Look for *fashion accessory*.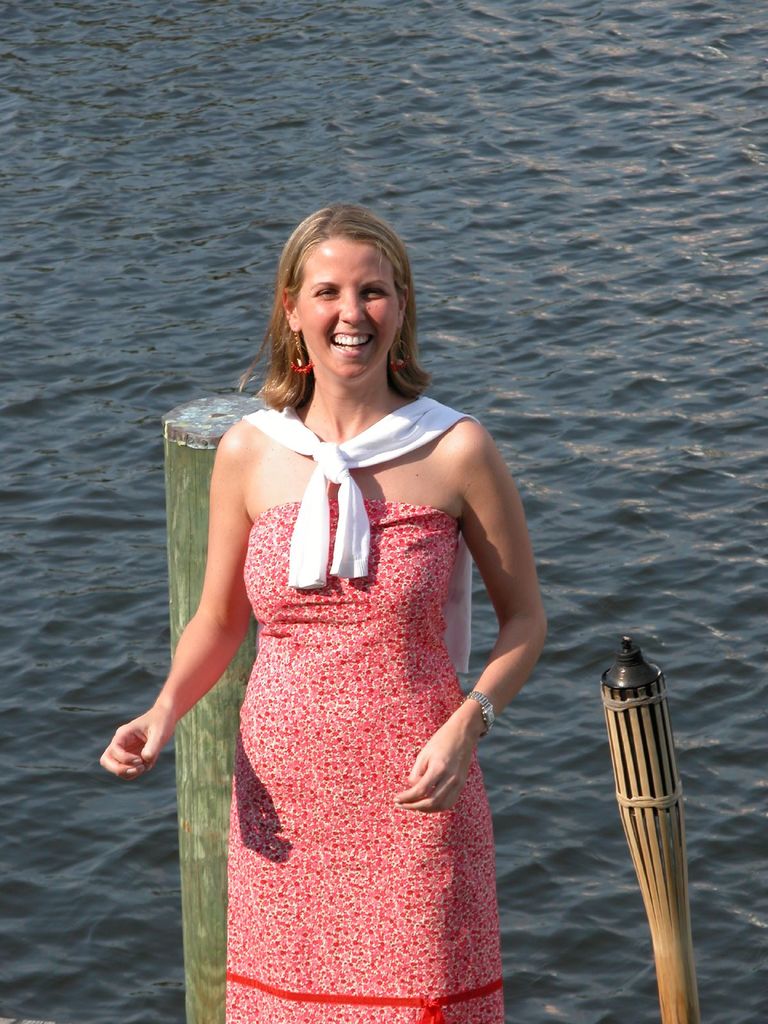
Found: left=241, top=395, right=481, bottom=671.
